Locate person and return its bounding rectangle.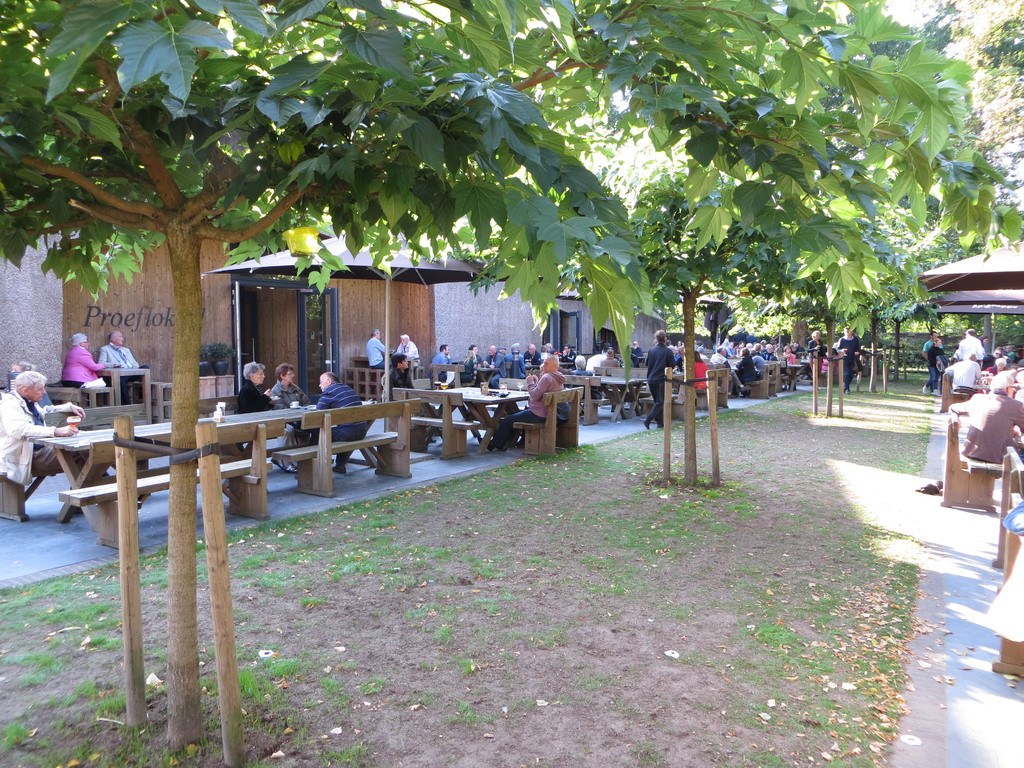
box(388, 356, 415, 409).
